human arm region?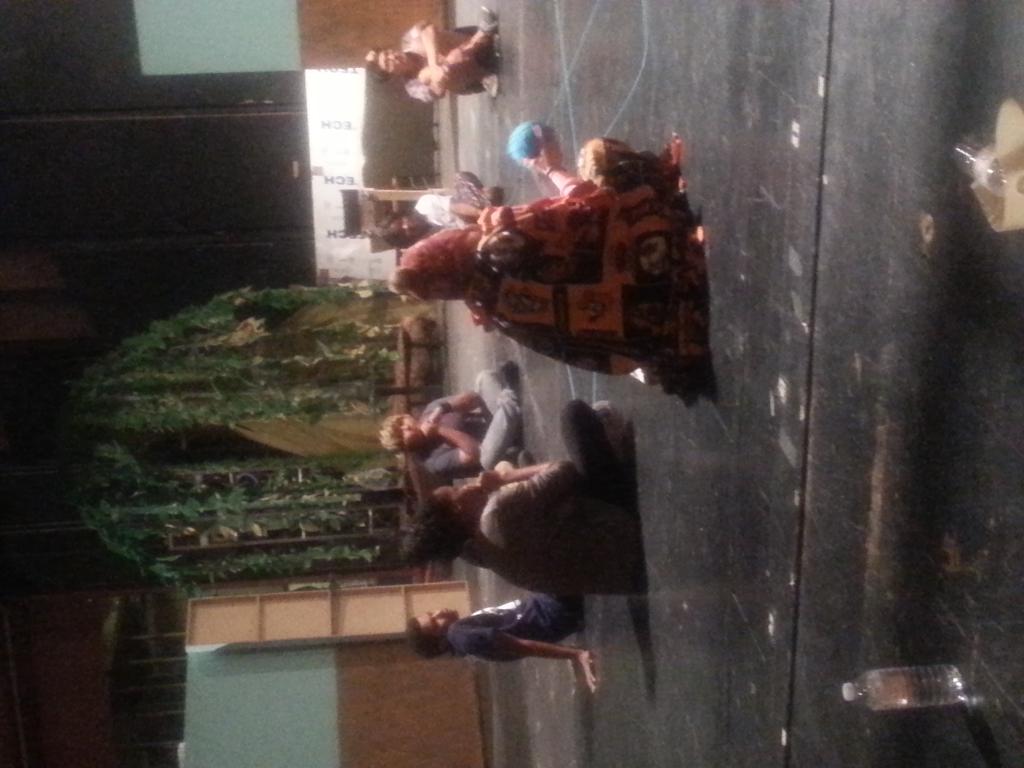
bbox=(481, 461, 578, 520)
